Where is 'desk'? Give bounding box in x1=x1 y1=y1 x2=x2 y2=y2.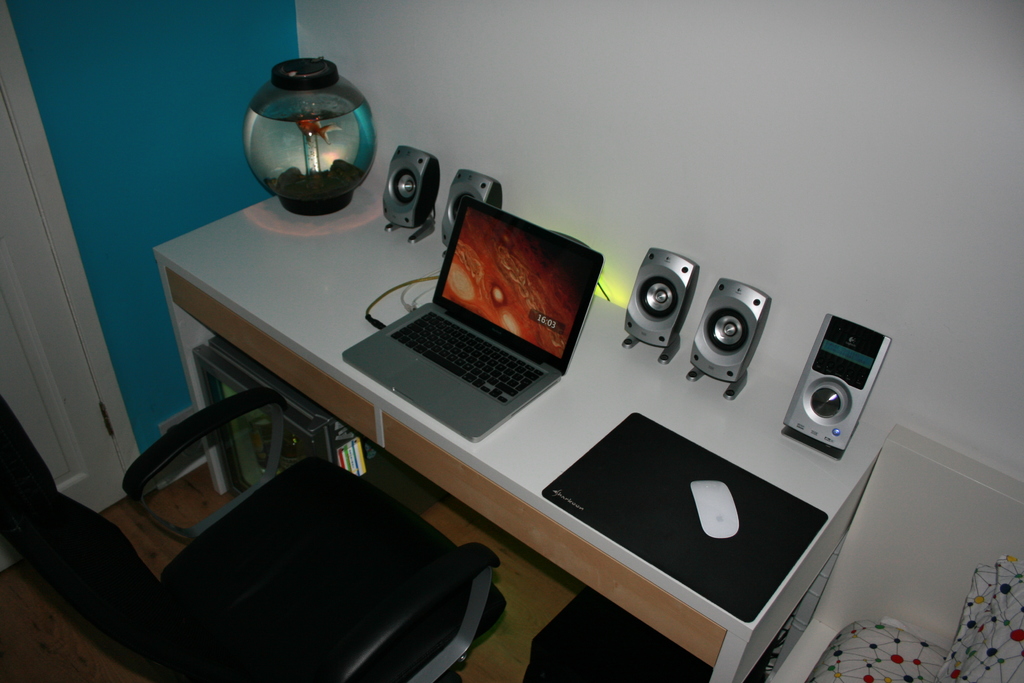
x1=150 y1=170 x2=898 y2=679.
